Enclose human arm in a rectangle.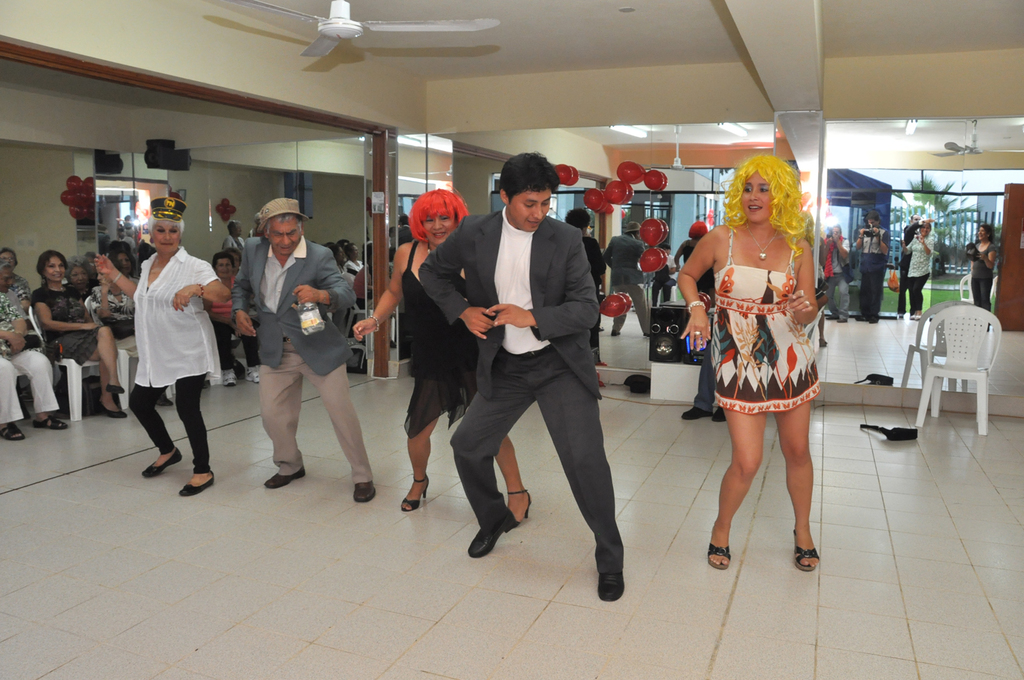
{"x1": 420, "y1": 229, "x2": 495, "y2": 341}.
